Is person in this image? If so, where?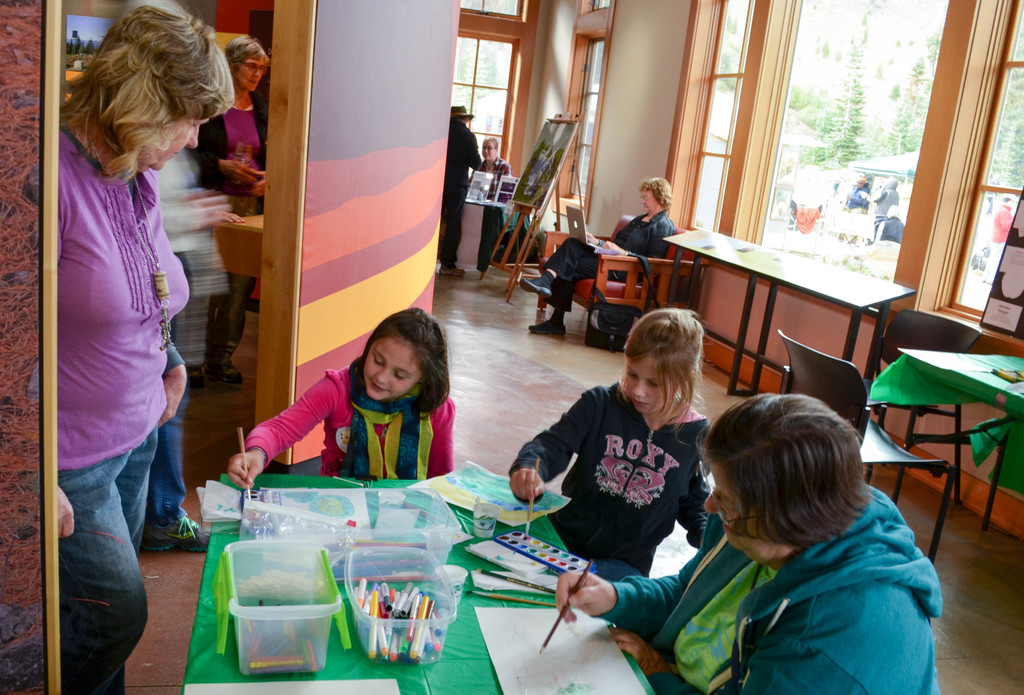
Yes, at box=[551, 395, 950, 694].
